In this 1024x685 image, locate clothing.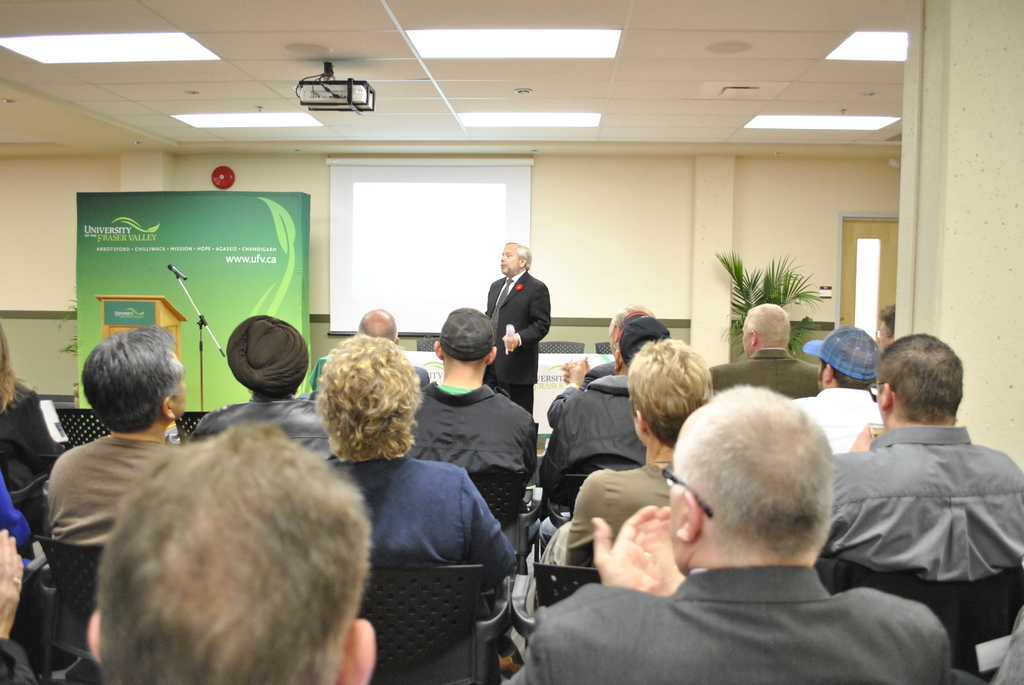
Bounding box: (513, 570, 954, 684).
